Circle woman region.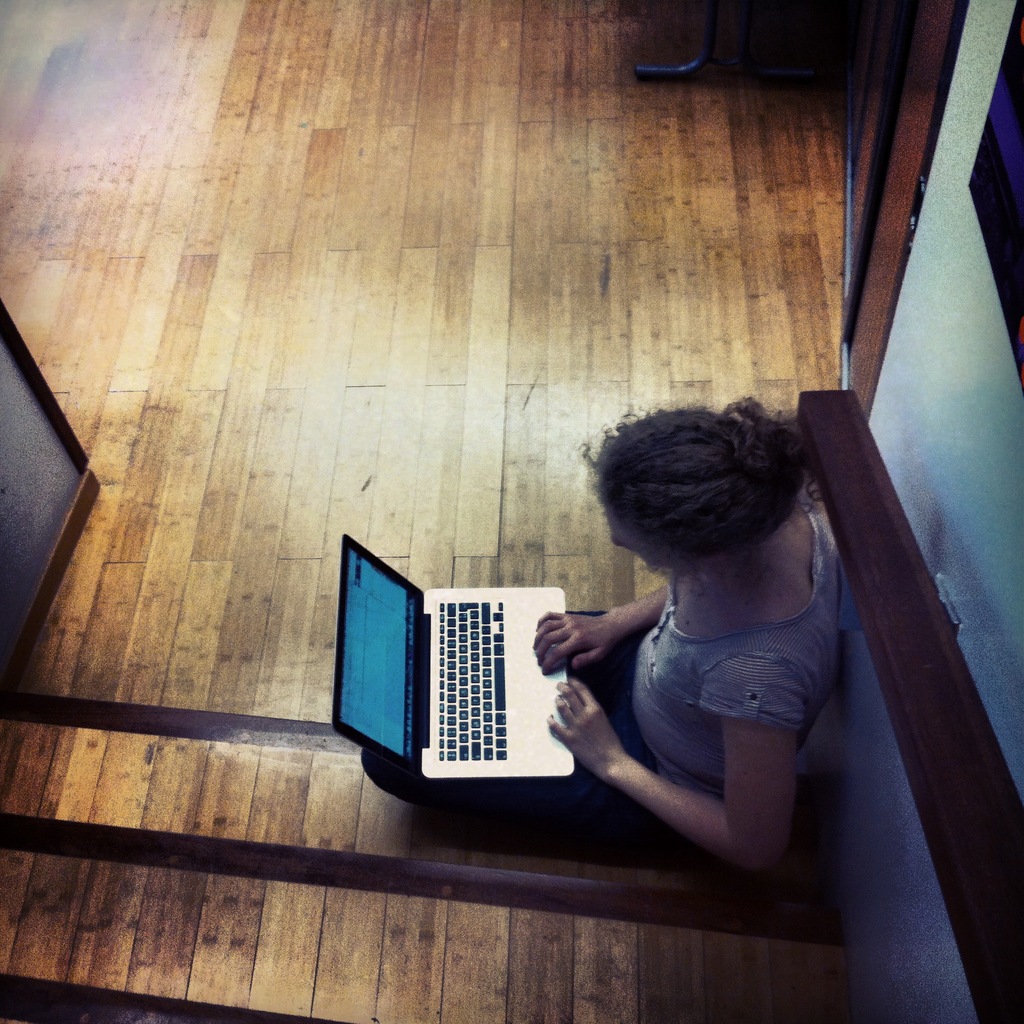
Region: bbox(500, 376, 892, 900).
